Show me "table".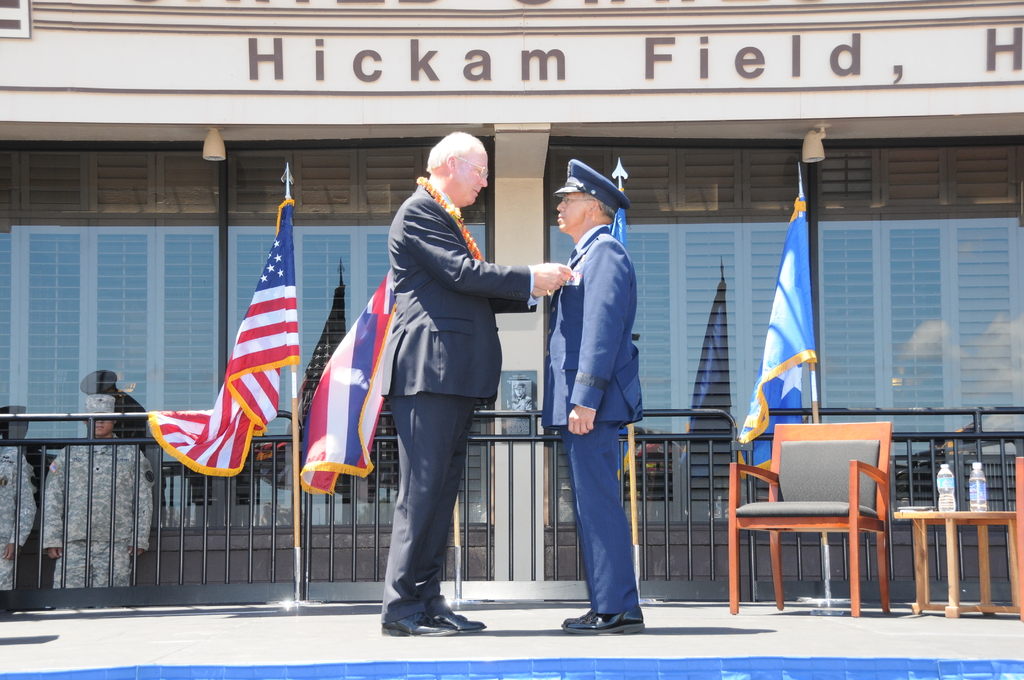
"table" is here: Rect(887, 505, 1018, 624).
